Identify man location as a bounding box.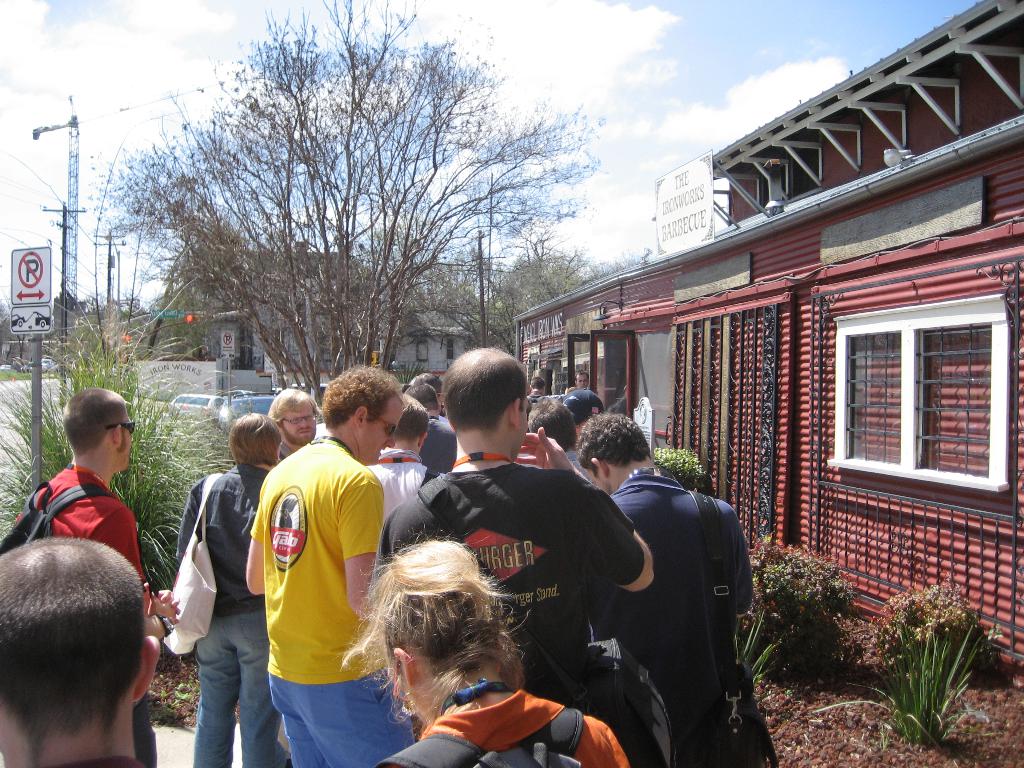
(x1=369, y1=346, x2=654, y2=733).
